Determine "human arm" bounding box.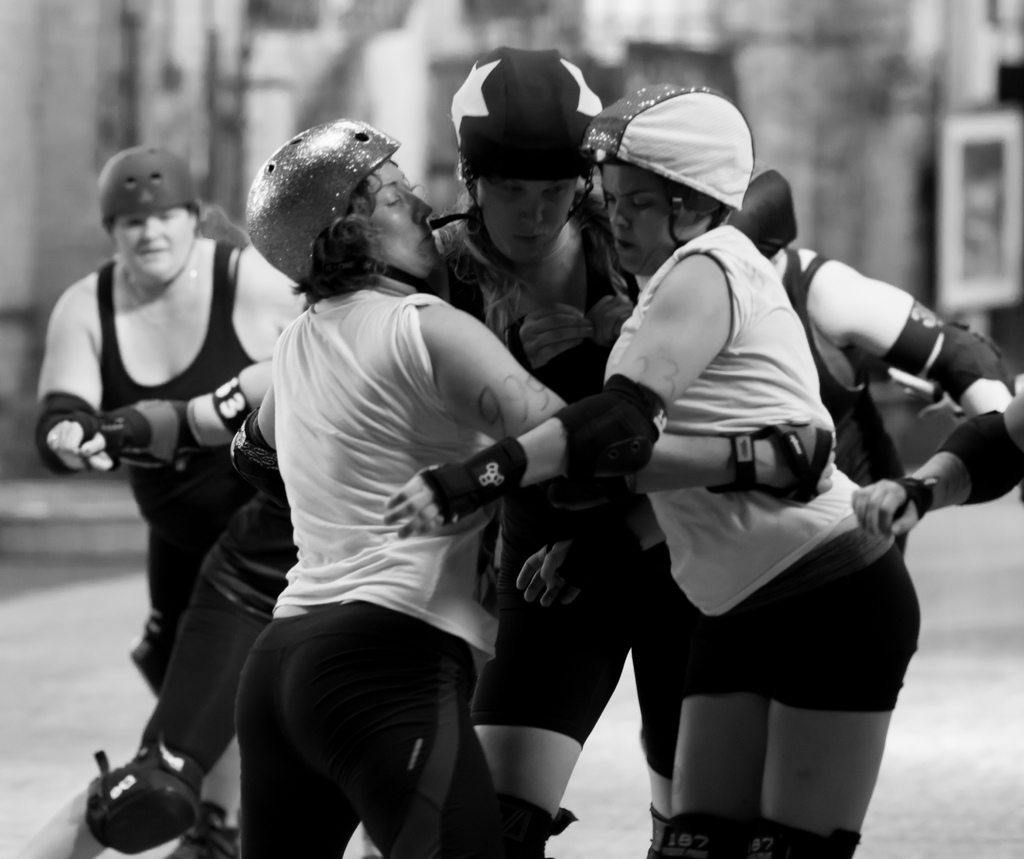
Determined: box=[42, 281, 109, 478].
